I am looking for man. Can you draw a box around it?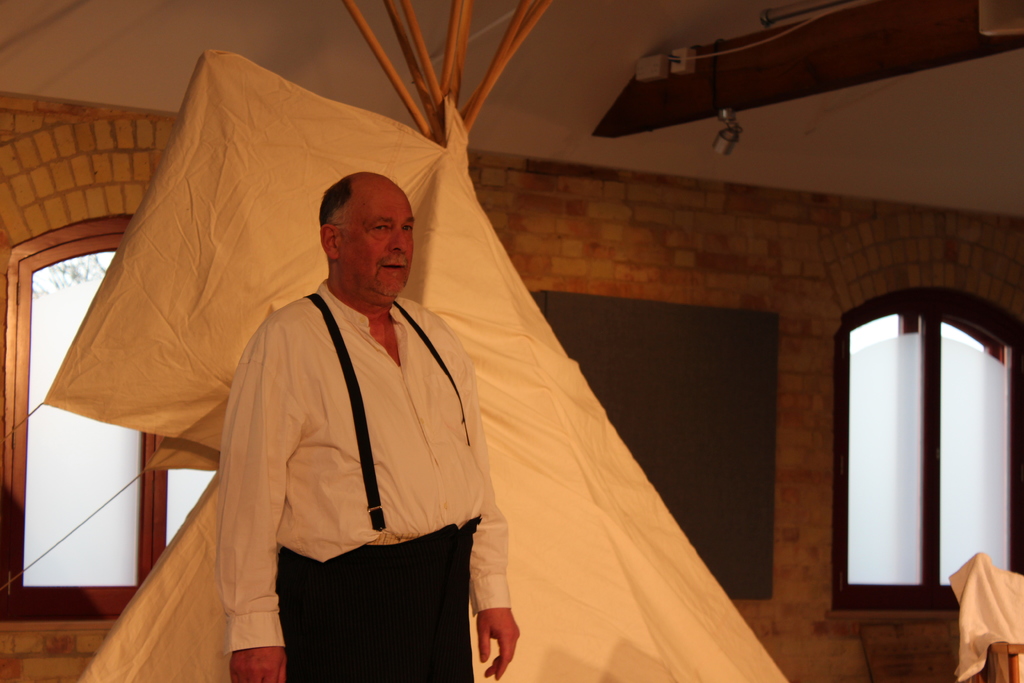
Sure, the bounding box is locate(152, 166, 536, 679).
